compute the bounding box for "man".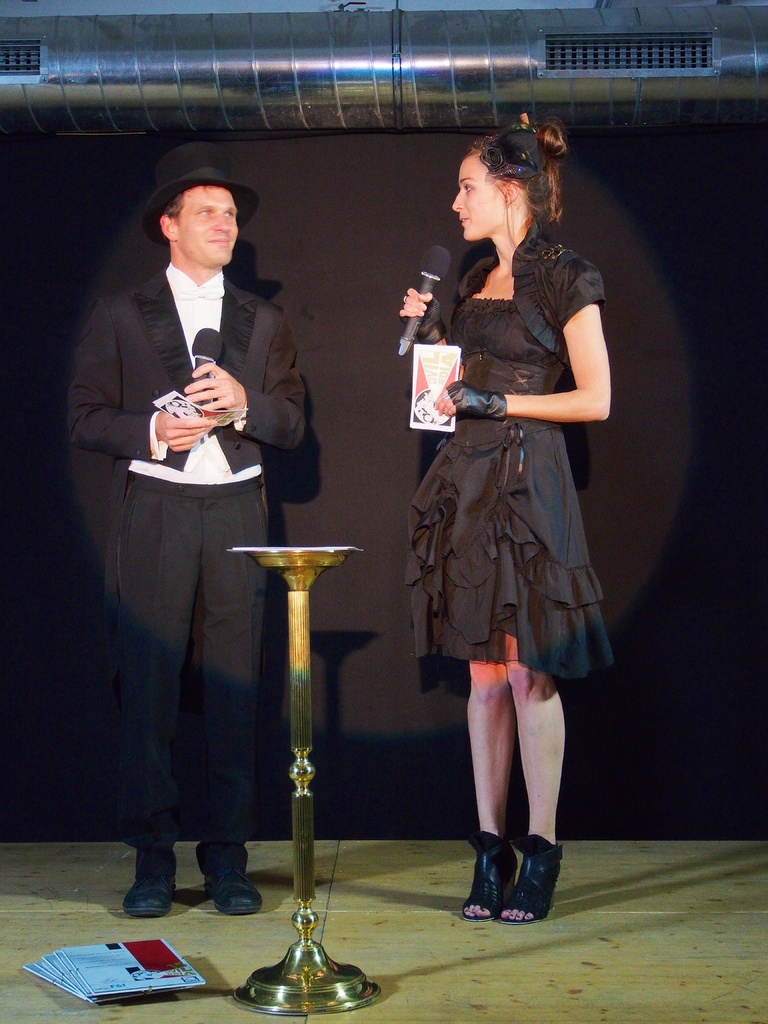
(x1=68, y1=138, x2=311, y2=927).
